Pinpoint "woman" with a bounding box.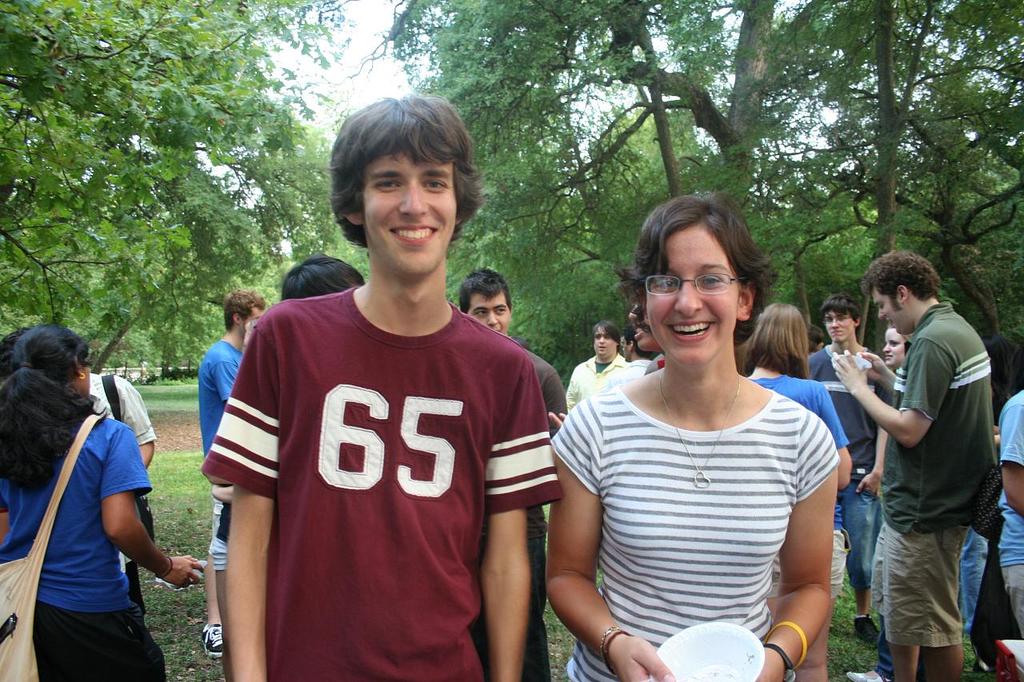
l=528, t=189, r=849, b=681.
